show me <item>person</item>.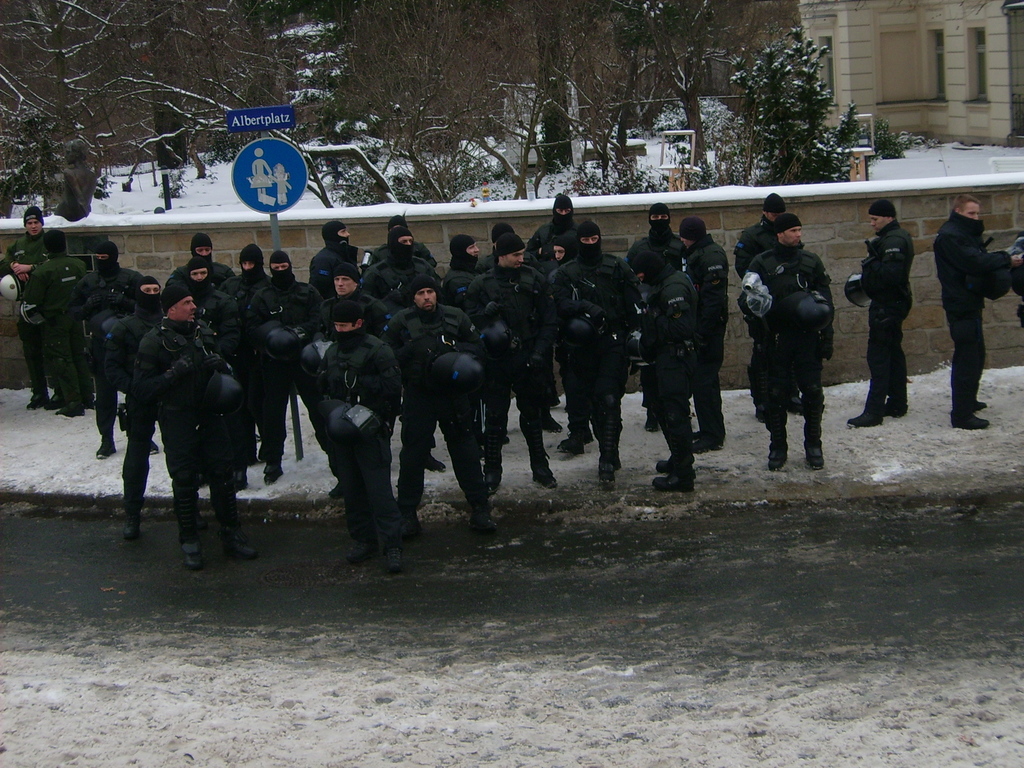
<item>person</item> is here: 846,199,916,428.
